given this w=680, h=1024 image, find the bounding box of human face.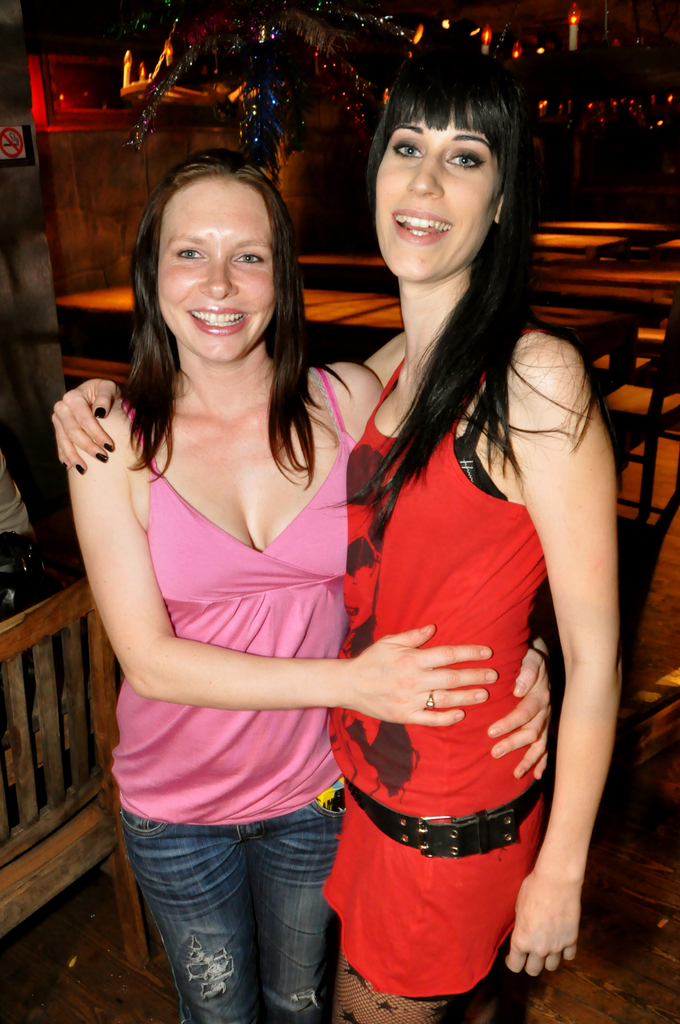
159 170 282 366.
